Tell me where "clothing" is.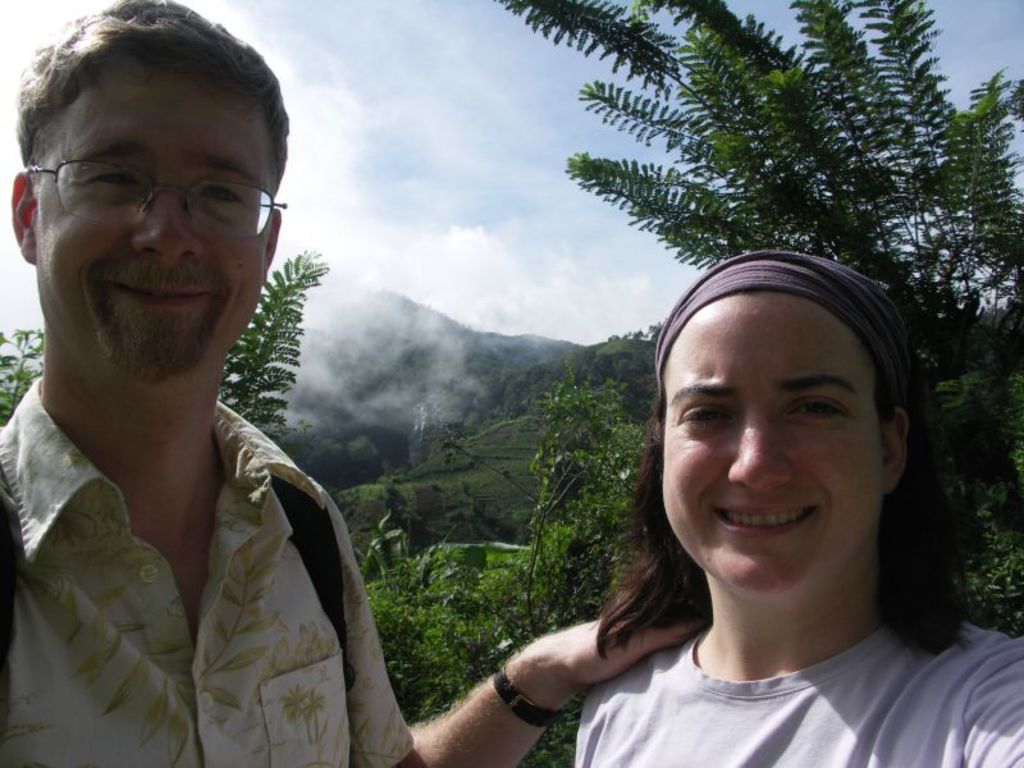
"clothing" is at (x1=582, y1=622, x2=1023, y2=767).
